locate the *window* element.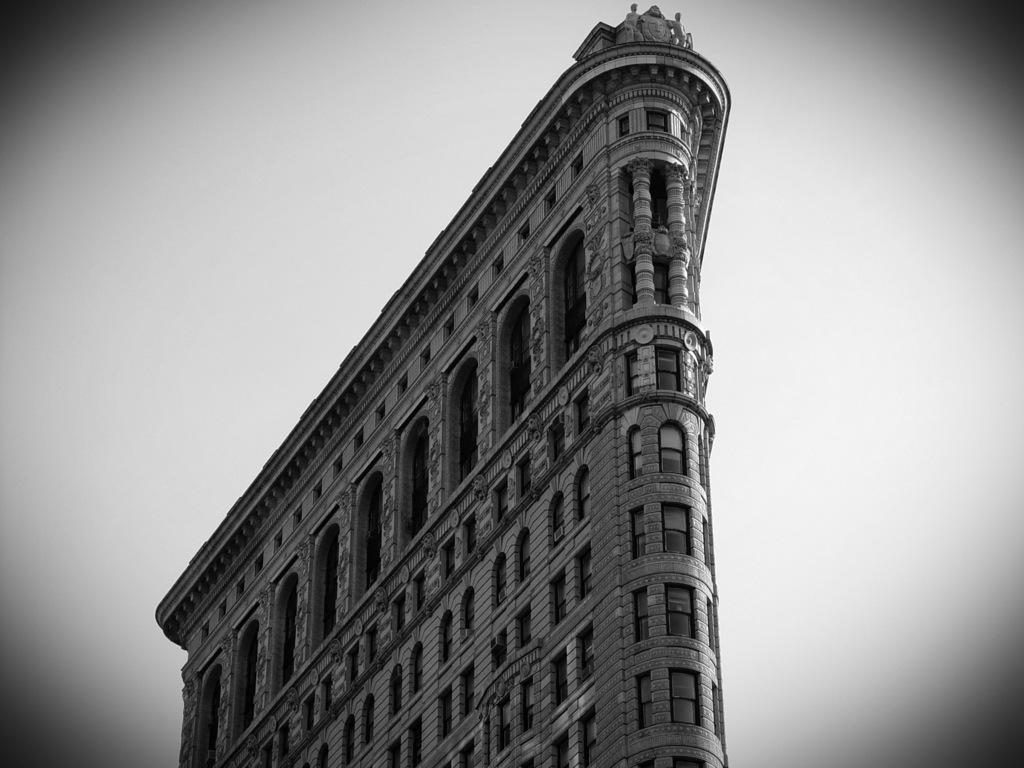
Element bbox: bbox=(514, 600, 535, 650).
